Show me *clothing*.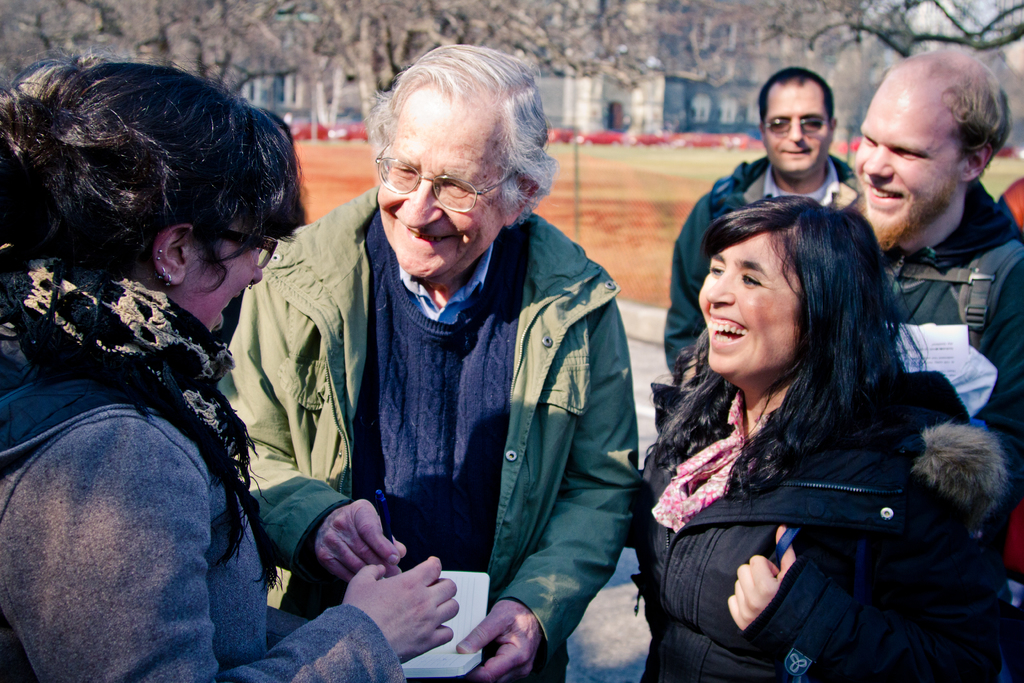
*clothing* is here: l=0, t=227, r=417, b=682.
